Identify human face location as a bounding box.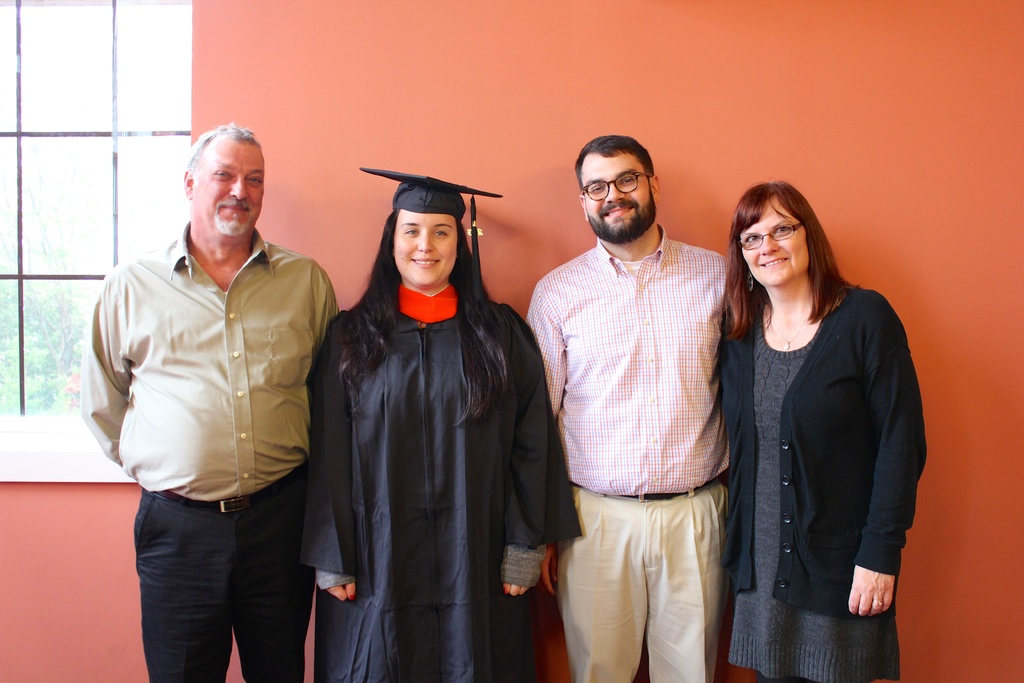
detection(577, 151, 654, 239).
